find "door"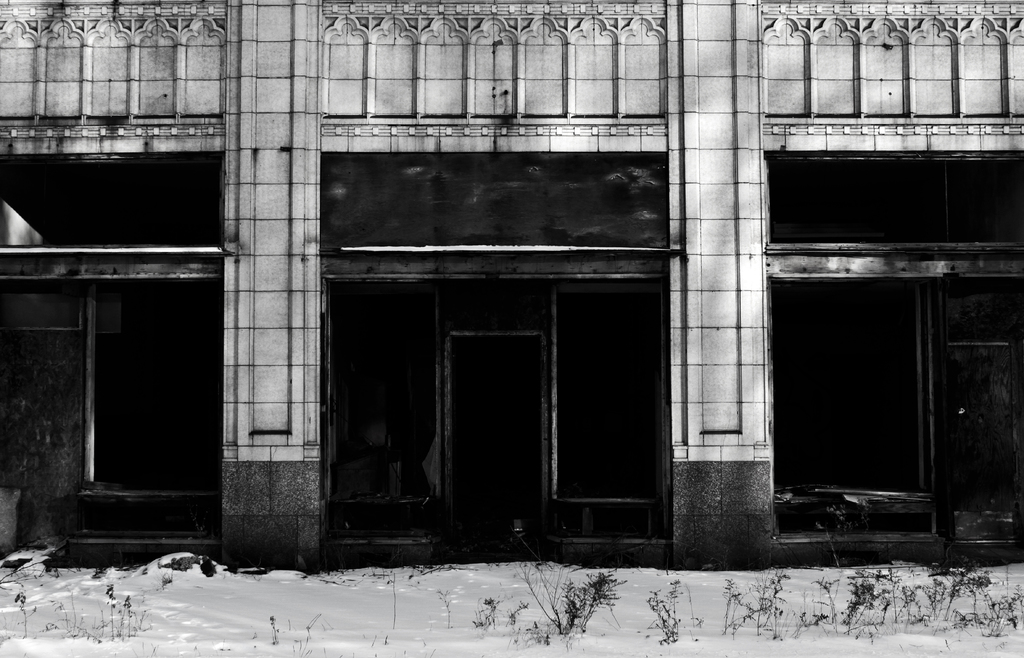
<bbox>444, 332, 547, 559</bbox>
